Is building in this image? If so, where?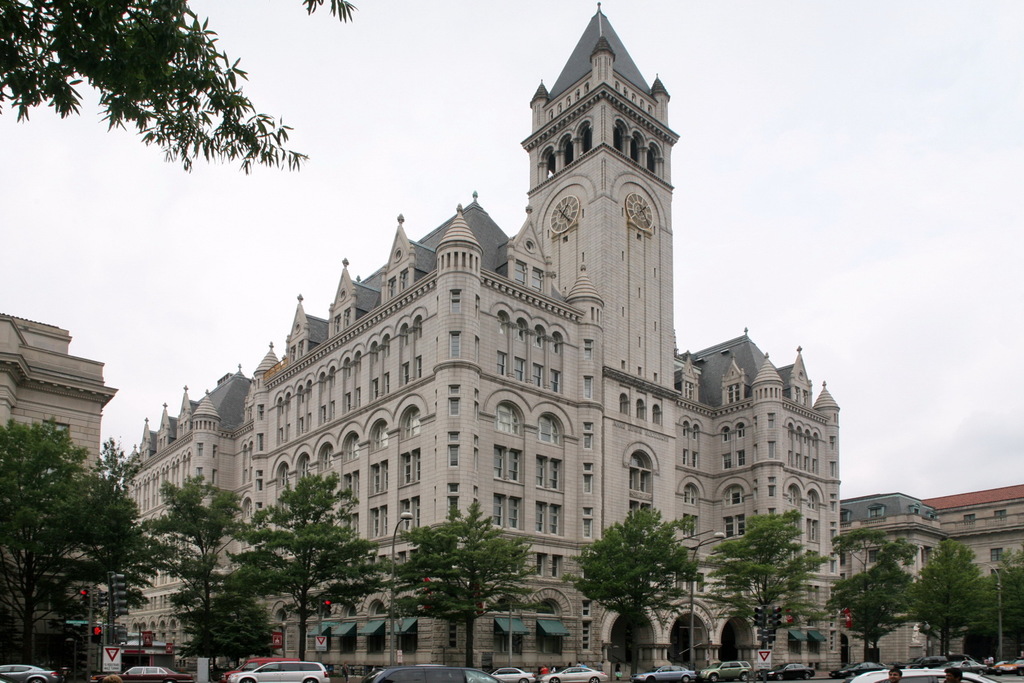
Yes, at l=0, t=309, r=120, b=675.
